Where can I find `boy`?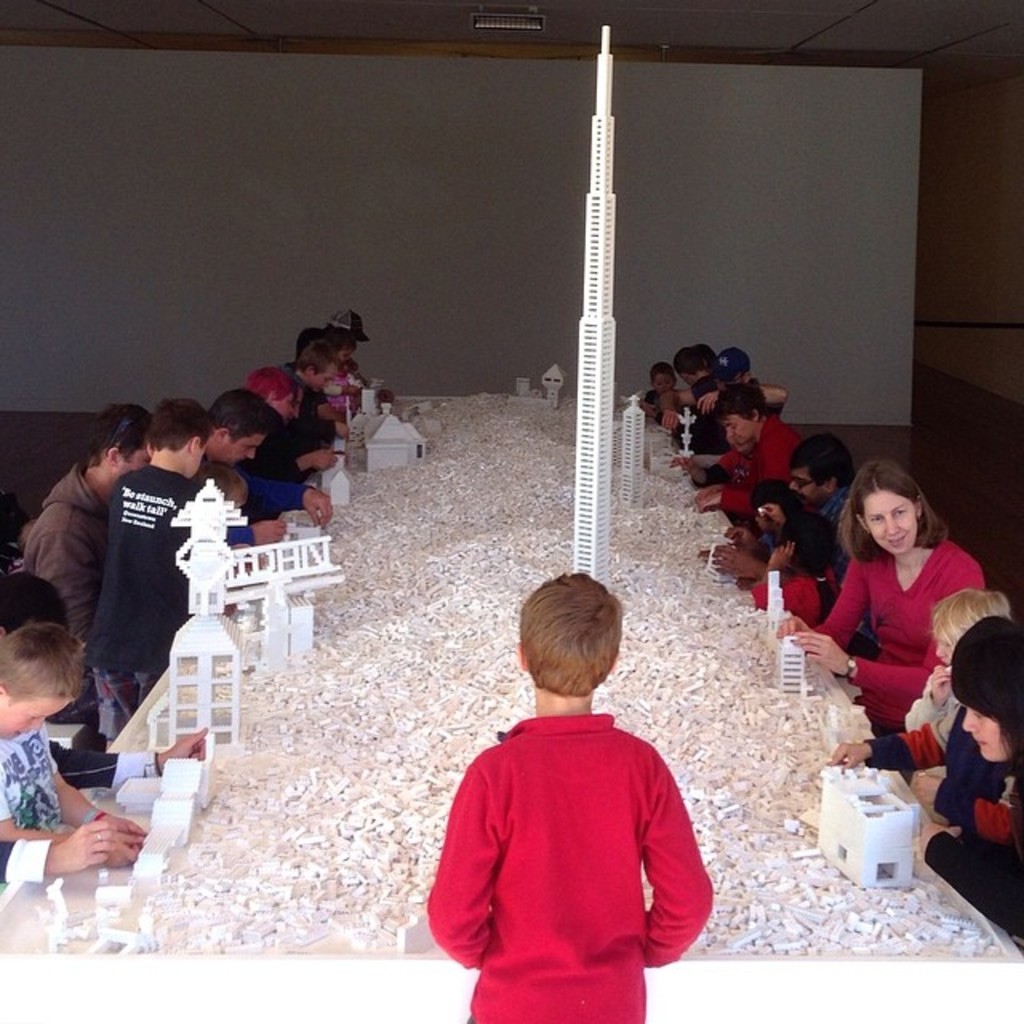
You can find it at bbox=[746, 512, 848, 648].
